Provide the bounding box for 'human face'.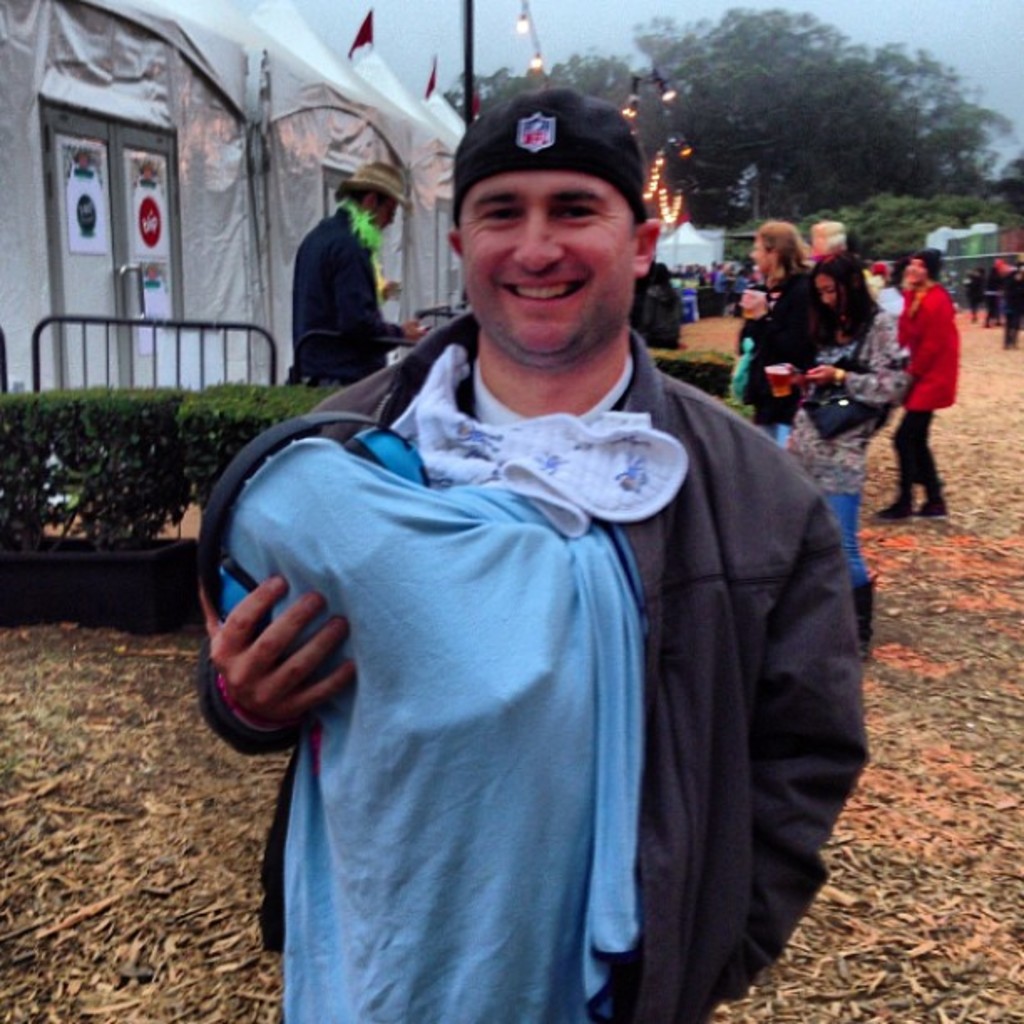
817, 273, 838, 306.
